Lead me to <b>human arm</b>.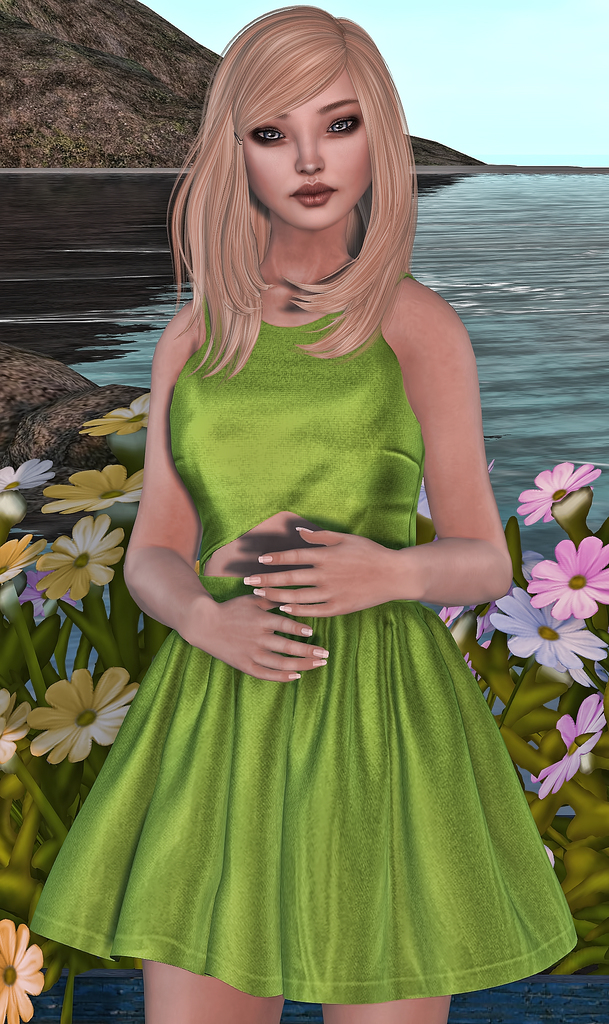
Lead to {"x1": 118, "y1": 307, "x2": 336, "y2": 679}.
